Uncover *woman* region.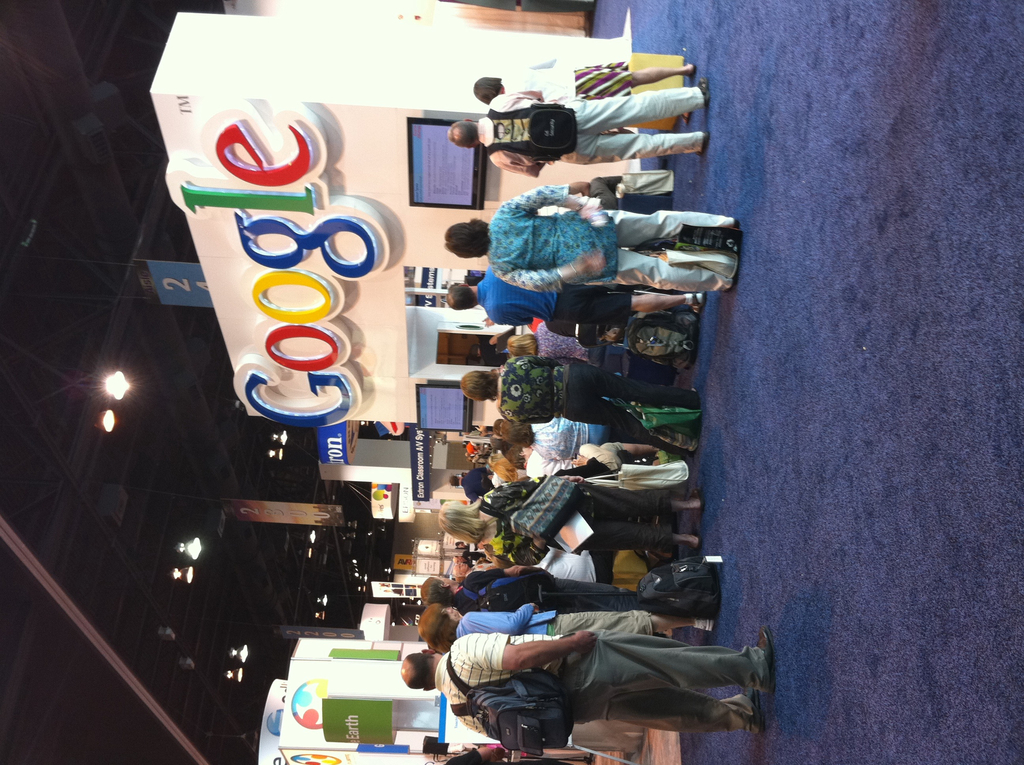
Uncovered: select_region(421, 485, 711, 560).
